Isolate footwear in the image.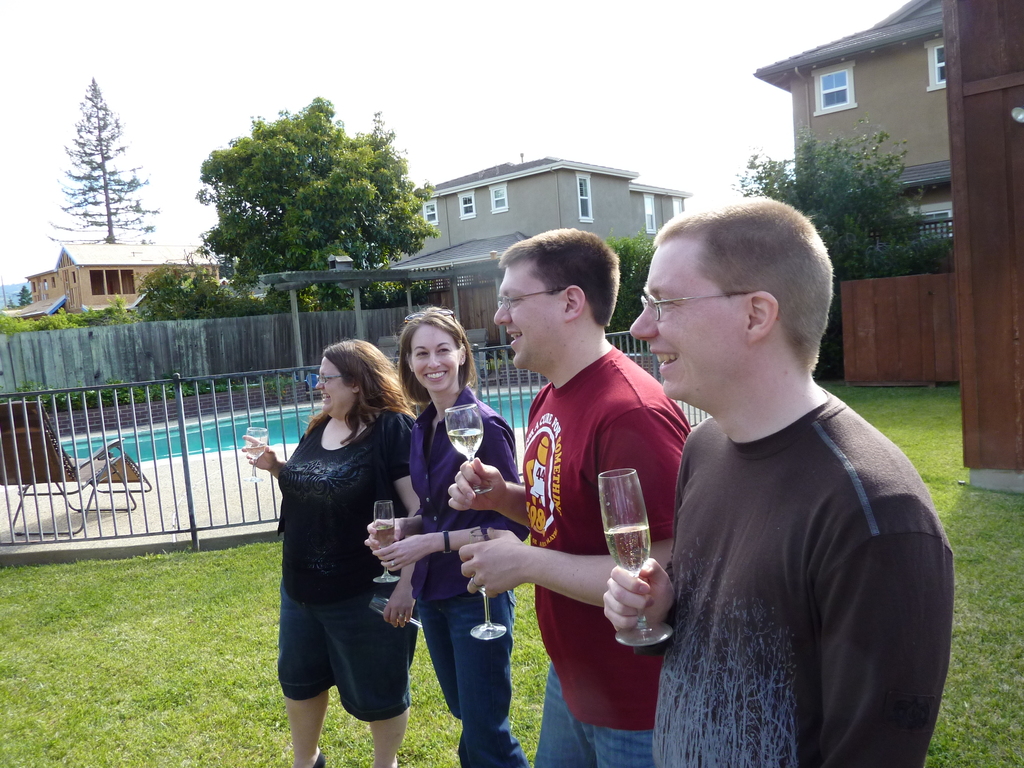
Isolated region: box=[308, 753, 333, 767].
